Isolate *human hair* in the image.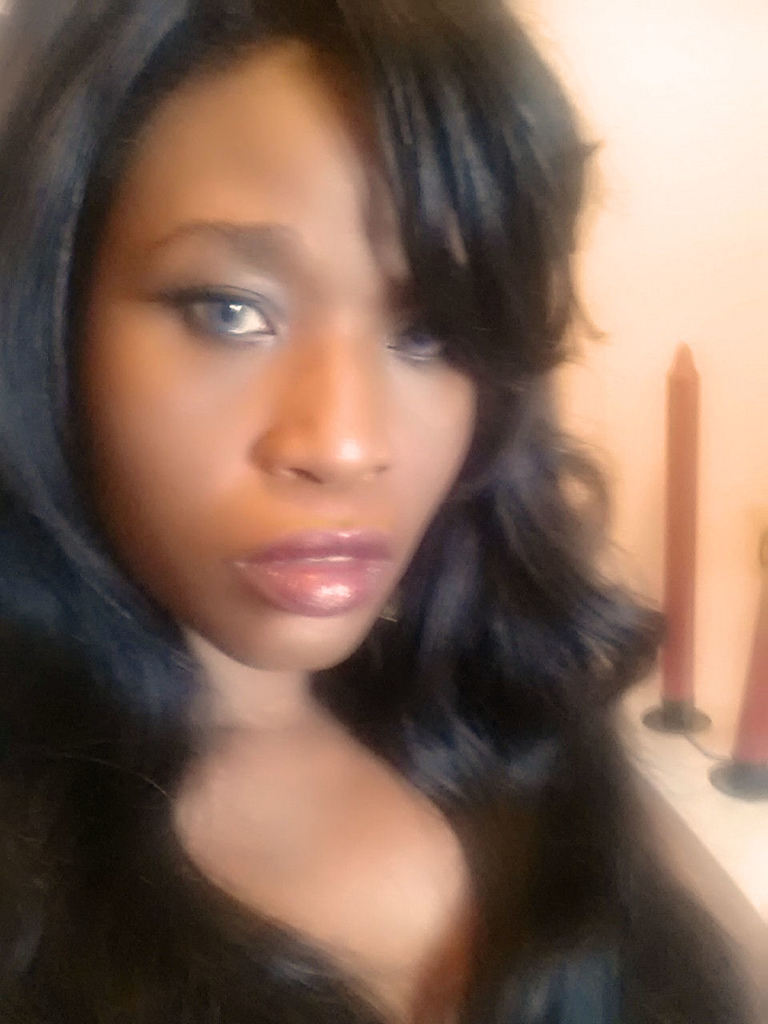
Isolated region: l=8, t=0, r=694, b=940.
